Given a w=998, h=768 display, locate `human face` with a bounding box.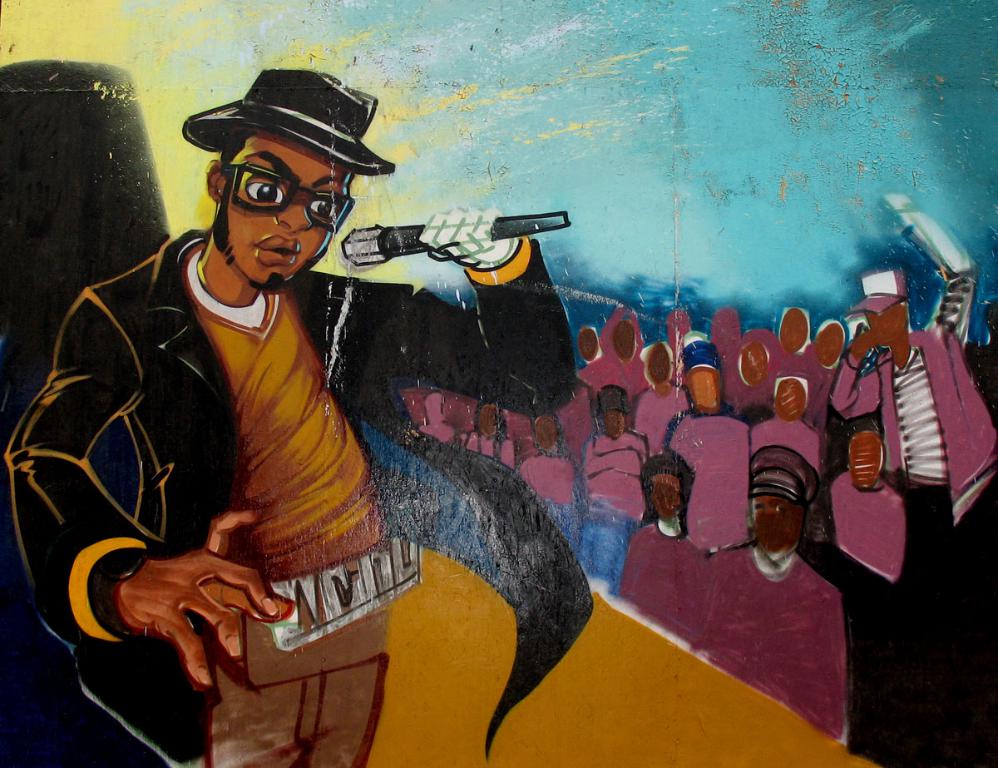
Located: left=230, top=131, right=349, bottom=293.
